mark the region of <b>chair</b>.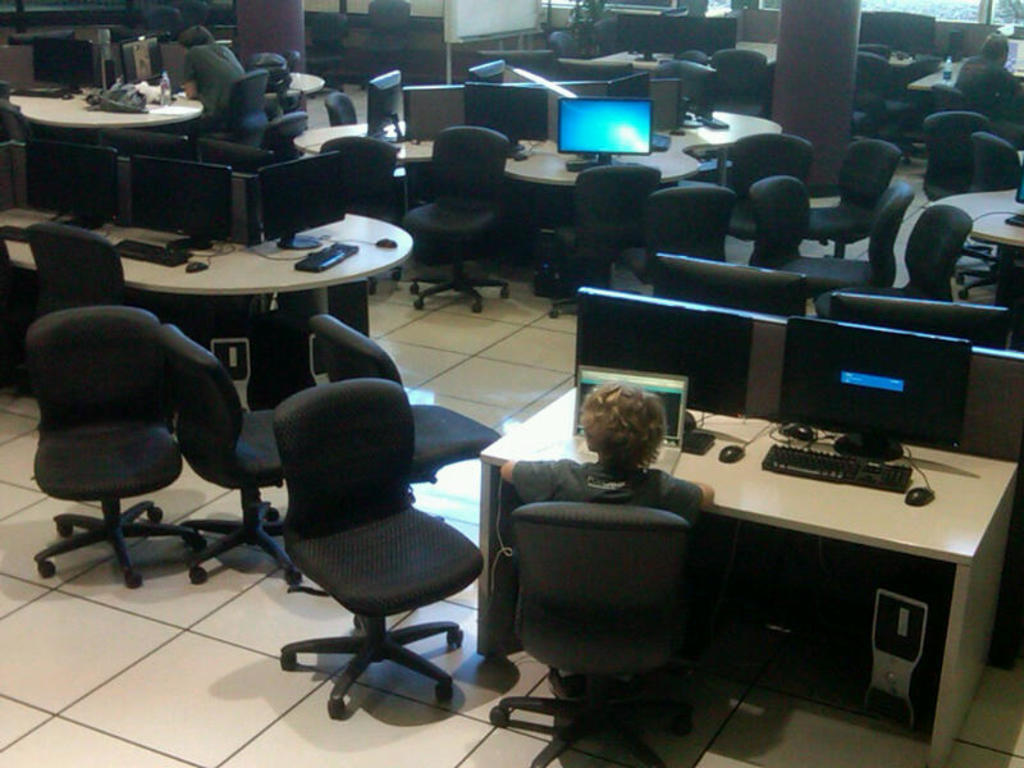
Region: rect(710, 46, 767, 119).
